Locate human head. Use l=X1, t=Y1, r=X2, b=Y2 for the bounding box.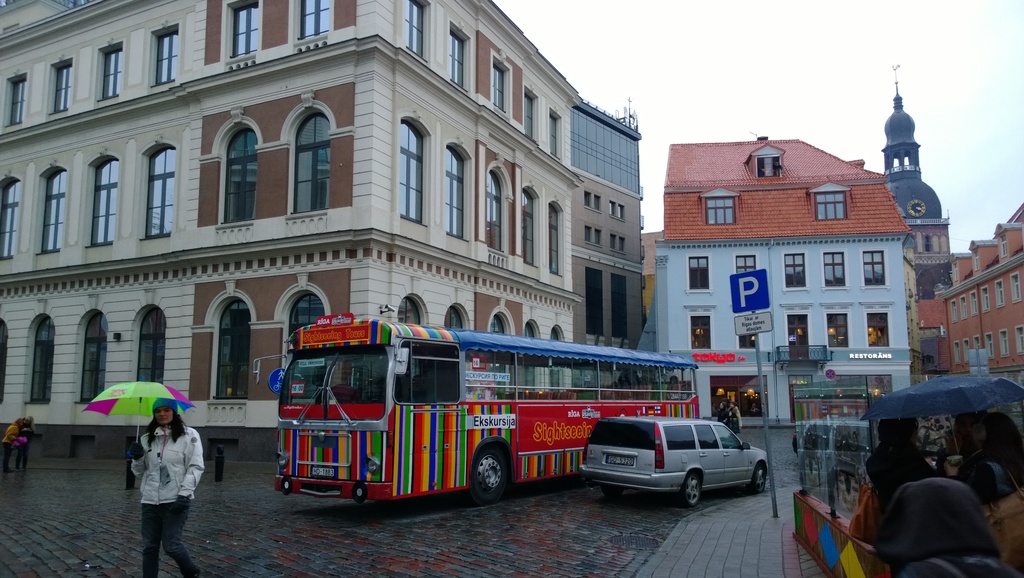
l=14, t=418, r=23, b=429.
